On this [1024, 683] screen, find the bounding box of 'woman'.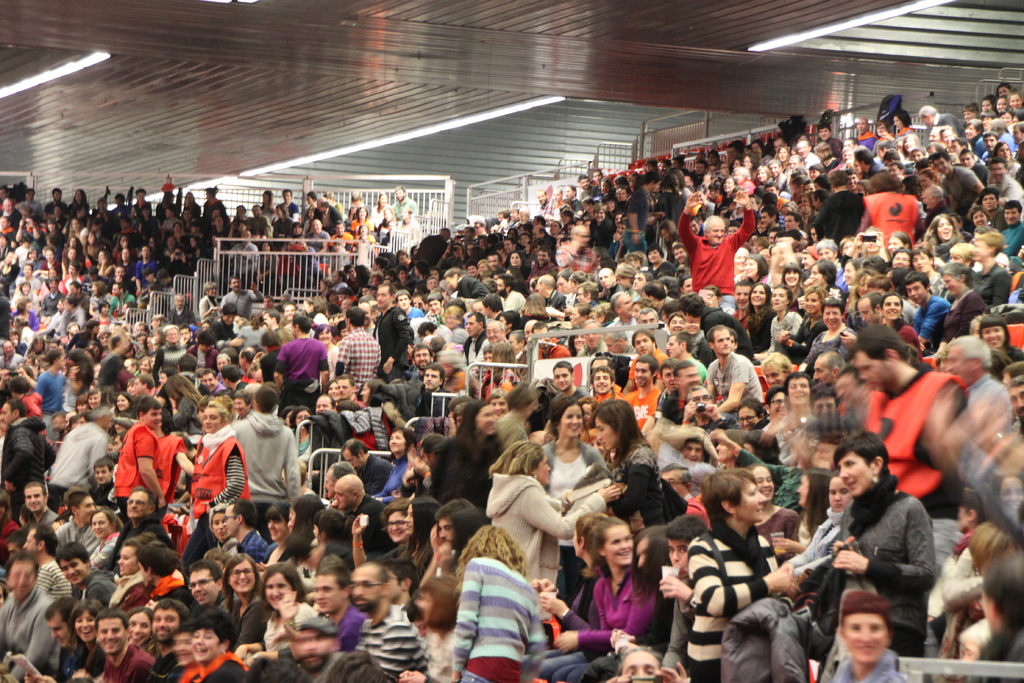
Bounding box: 589, 399, 670, 541.
